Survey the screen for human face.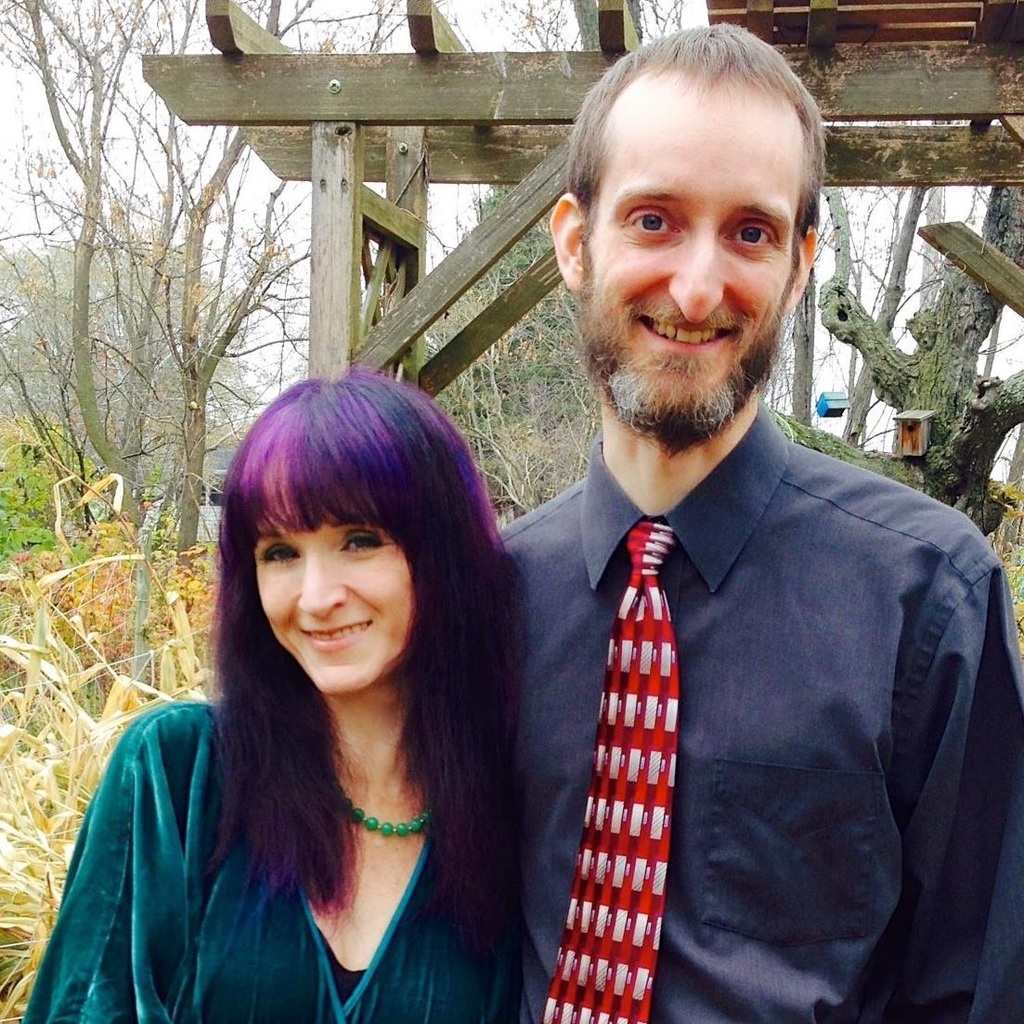
Survey found: box=[582, 111, 795, 420].
